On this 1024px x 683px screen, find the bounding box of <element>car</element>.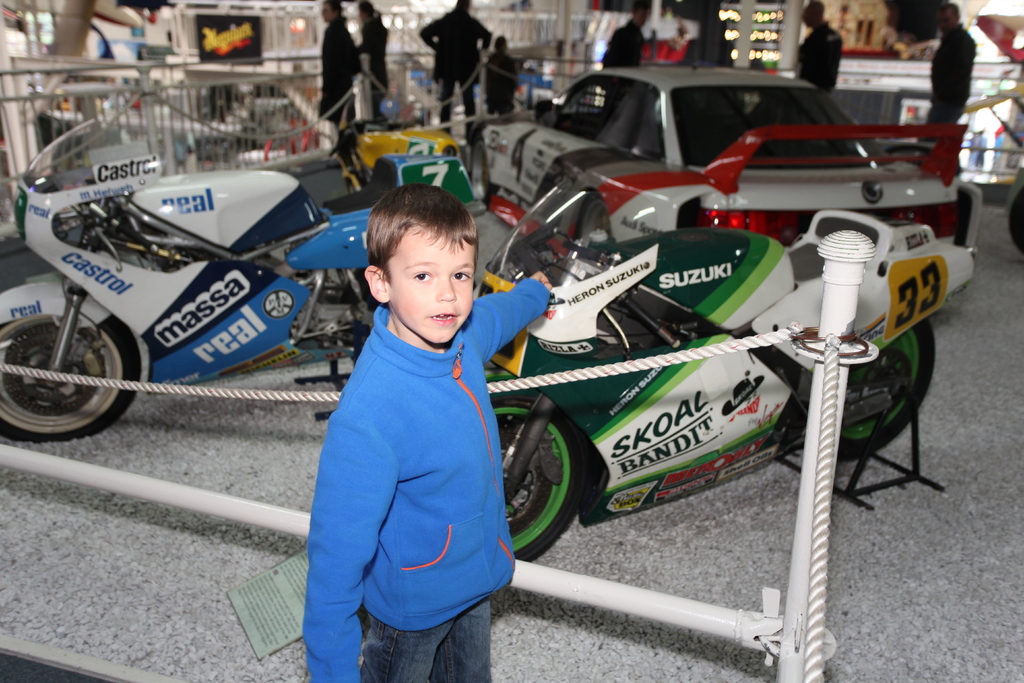
Bounding box: l=479, t=60, r=979, b=259.
